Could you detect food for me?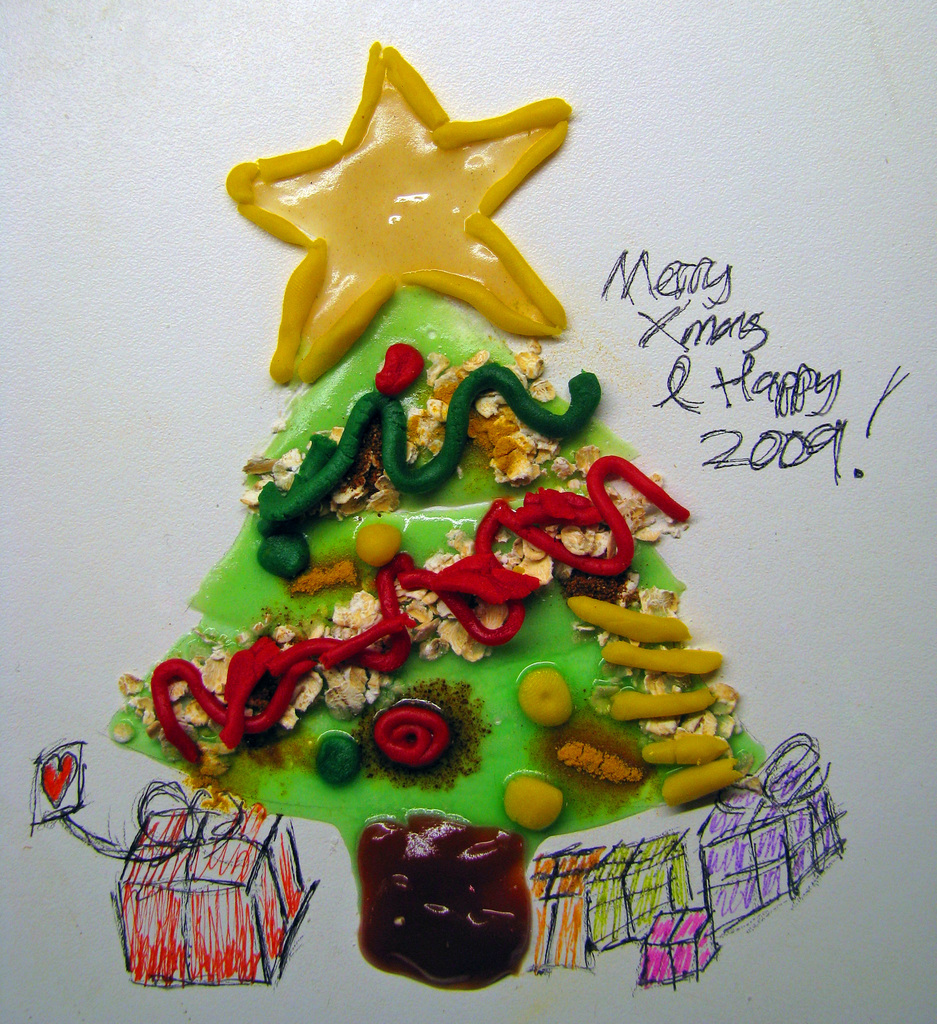
Detection result: <bbox>522, 660, 574, 727</bbox>.
